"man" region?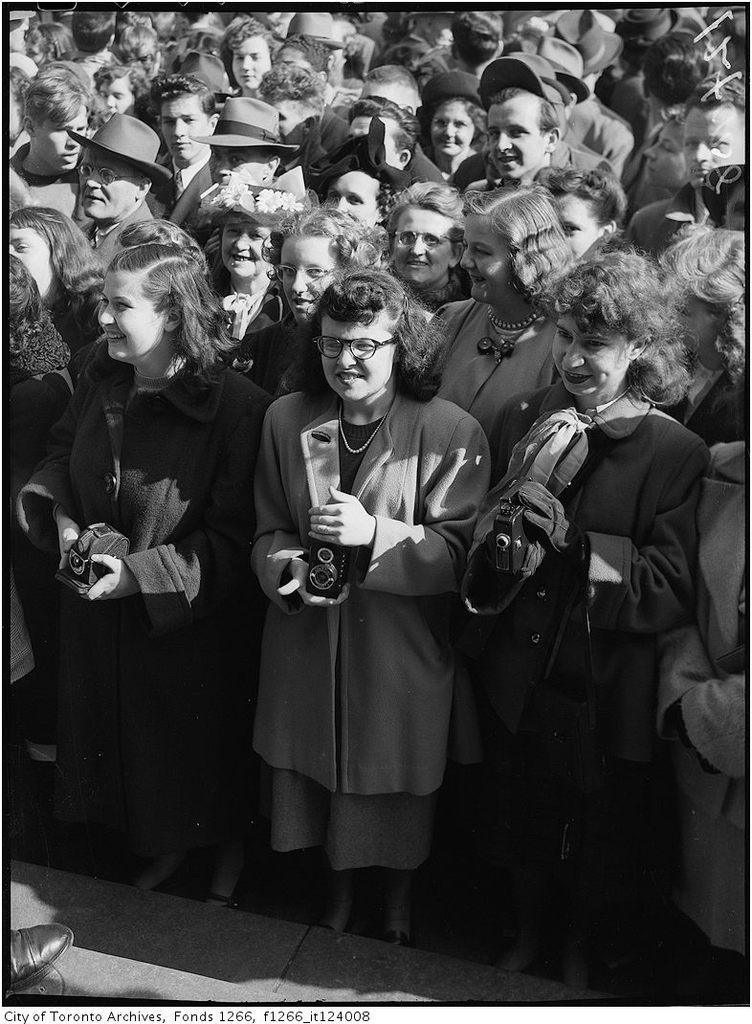
bbox(356, 67, 423, 117)
